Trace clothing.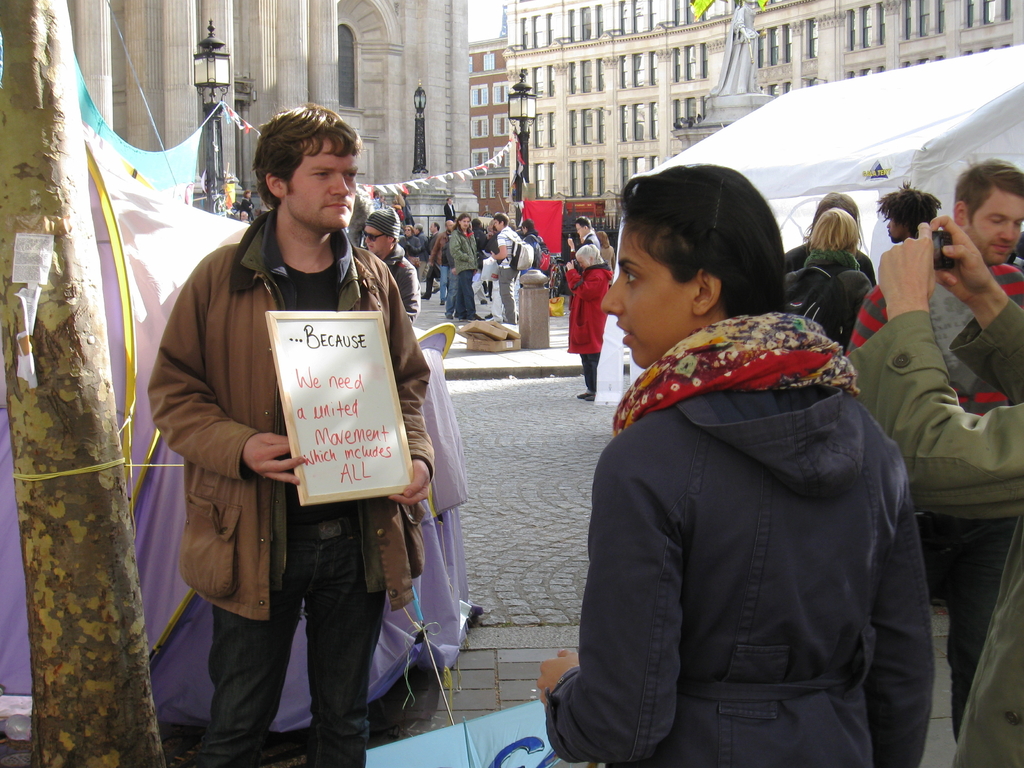
Traced to box(571, 228, 598, 250).
